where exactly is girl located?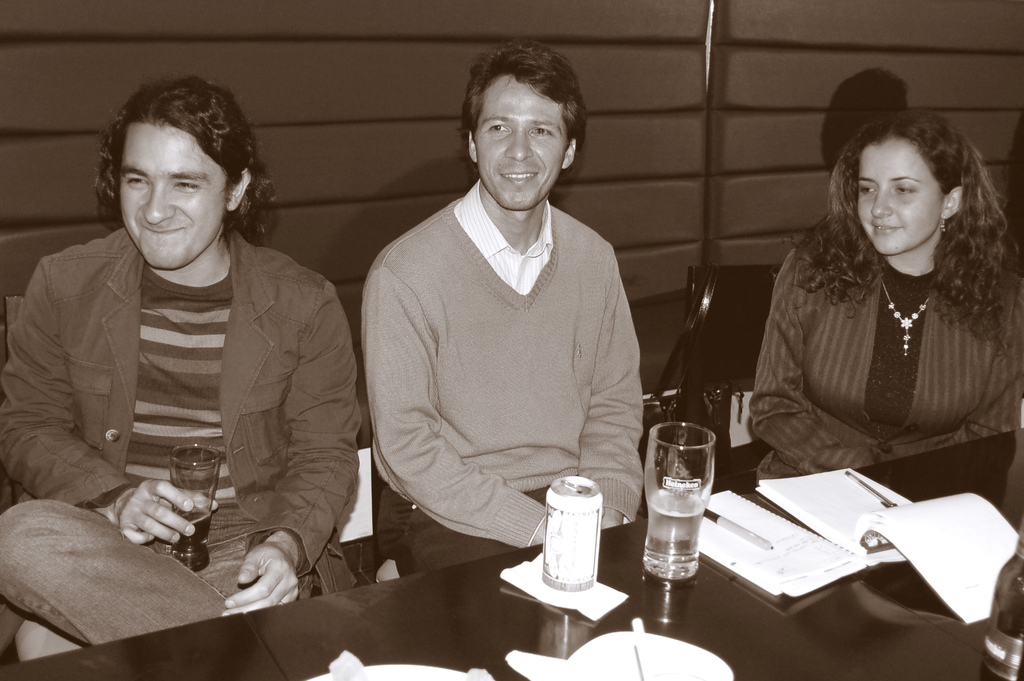
Its bounding box is (747,107,1023,486).
